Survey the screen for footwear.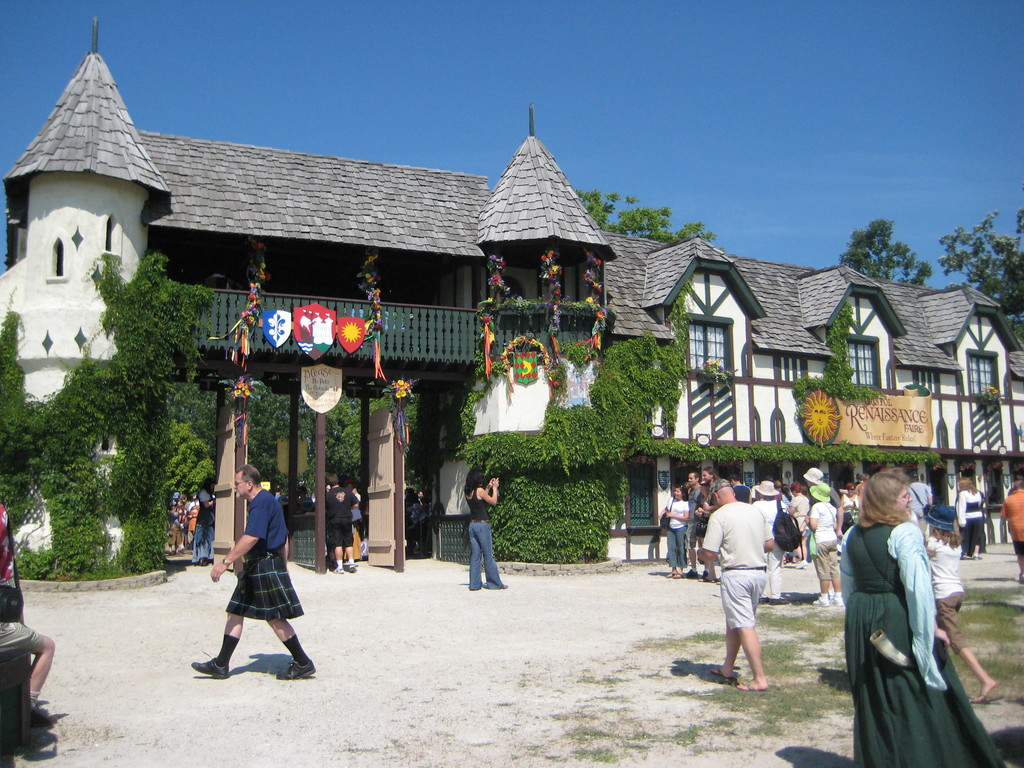
Survey found: <bbox>166, 550, 175, 556</bbox>.
